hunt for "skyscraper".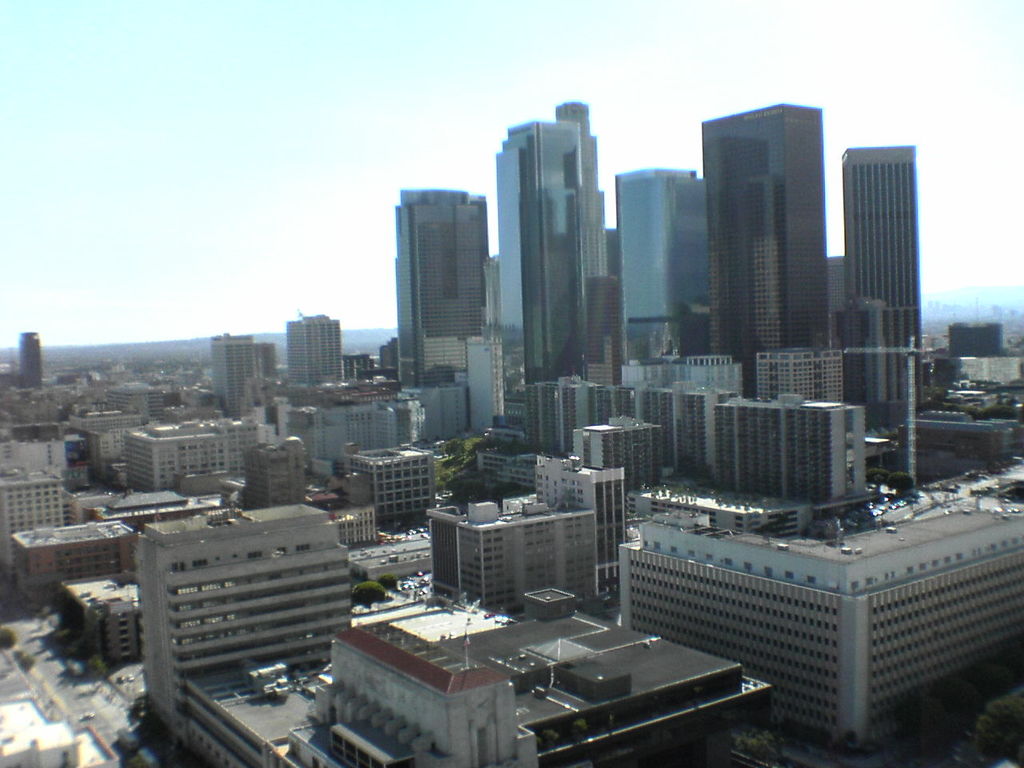
Hunted down at 399 187 491 387.
